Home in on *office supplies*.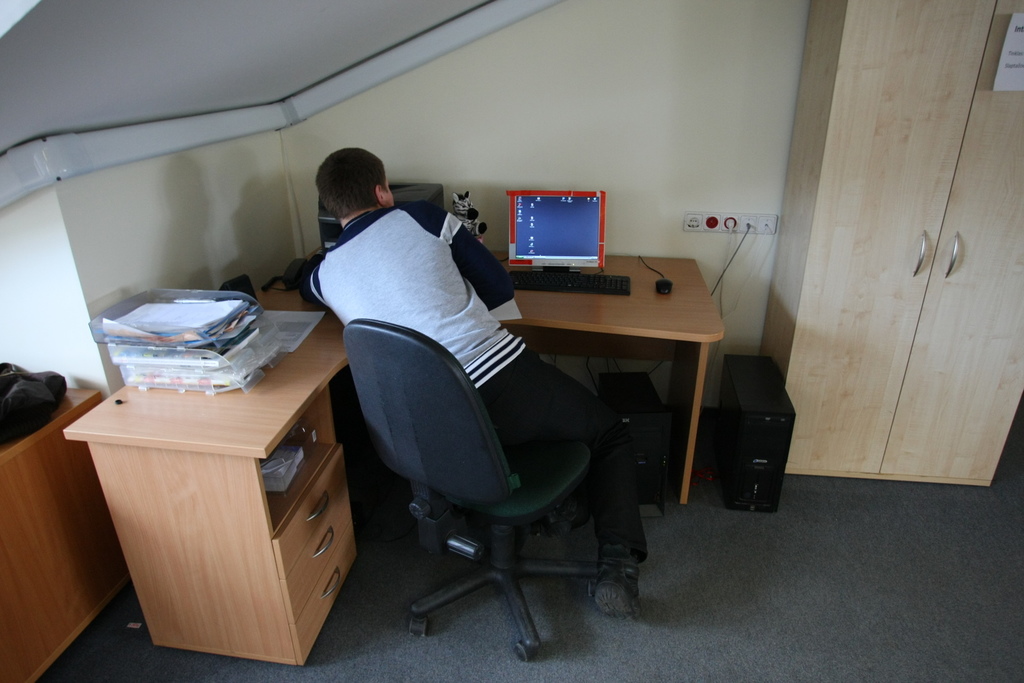
Homed in at [710,348,792,512].
